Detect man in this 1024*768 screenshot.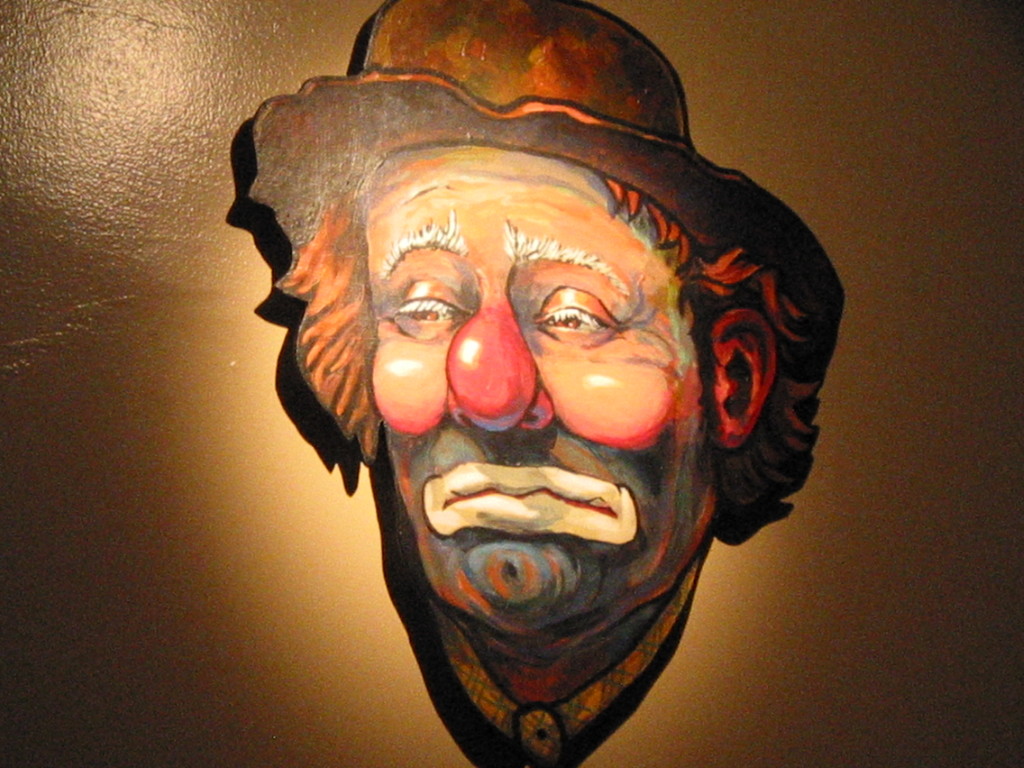
Detection: bbox=[164, 28, 888, 764].
